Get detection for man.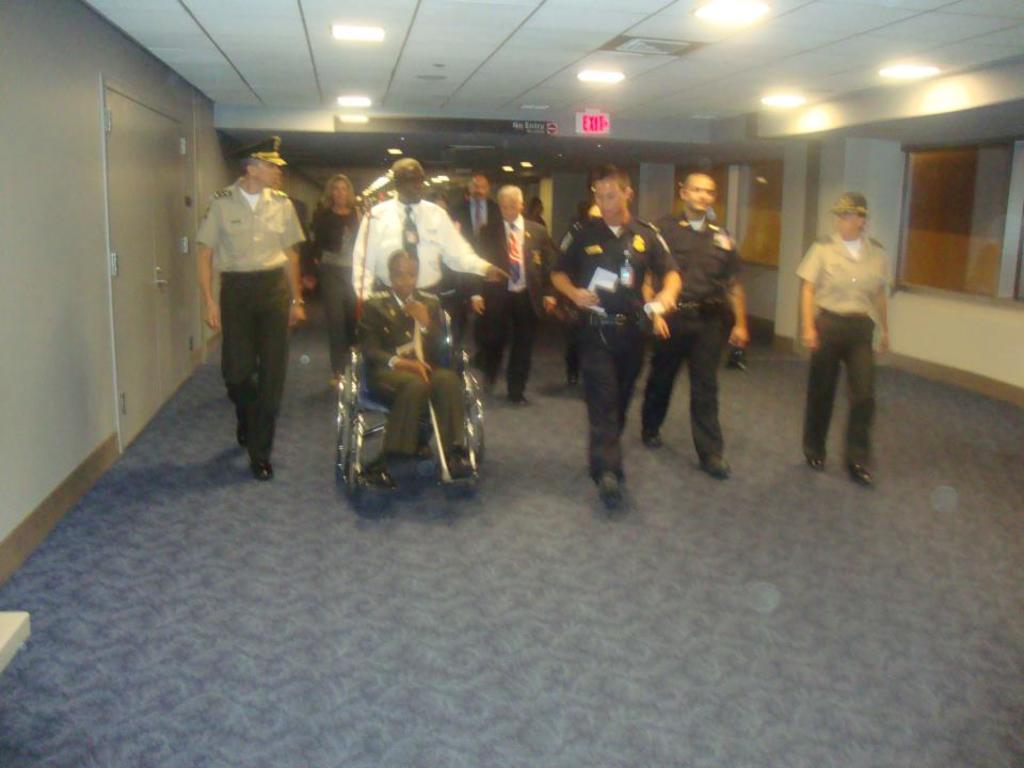
Detection: [545,160,685,508].
